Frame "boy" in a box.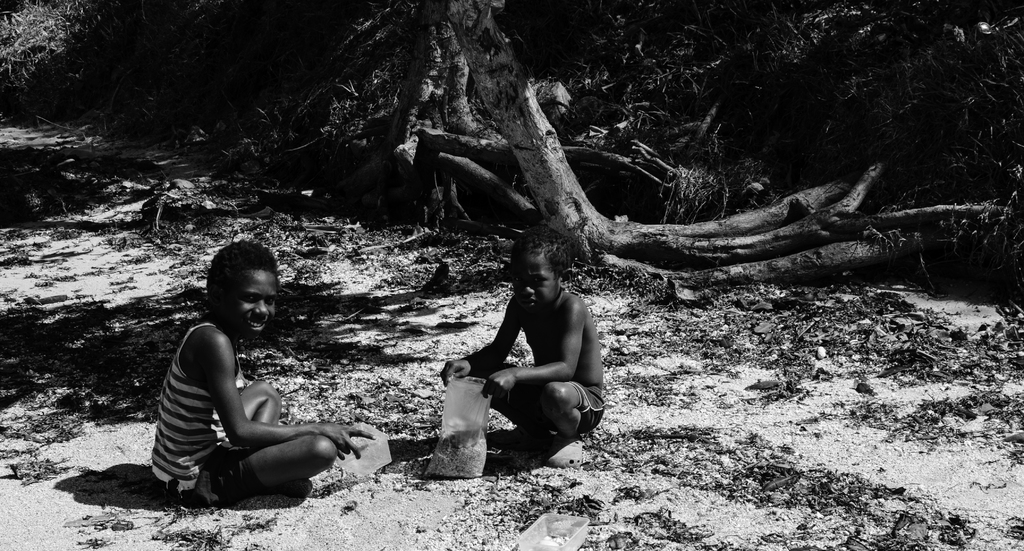
left=435, top=227, right=605, bottom=447.
